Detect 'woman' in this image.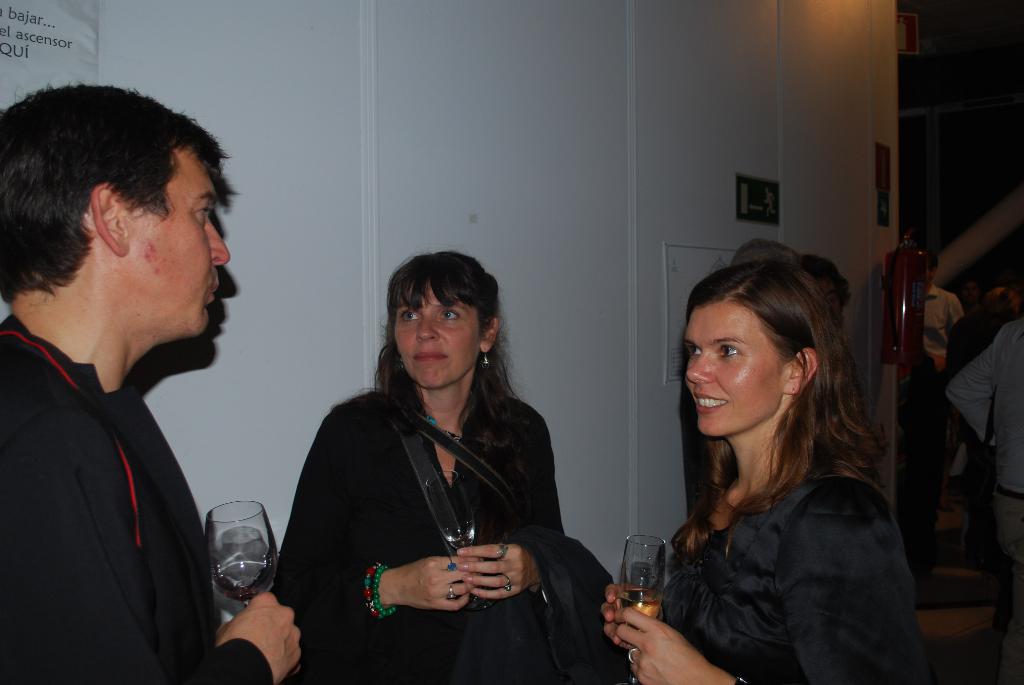
Detection: bbox=(588, 252, 943, 684).
